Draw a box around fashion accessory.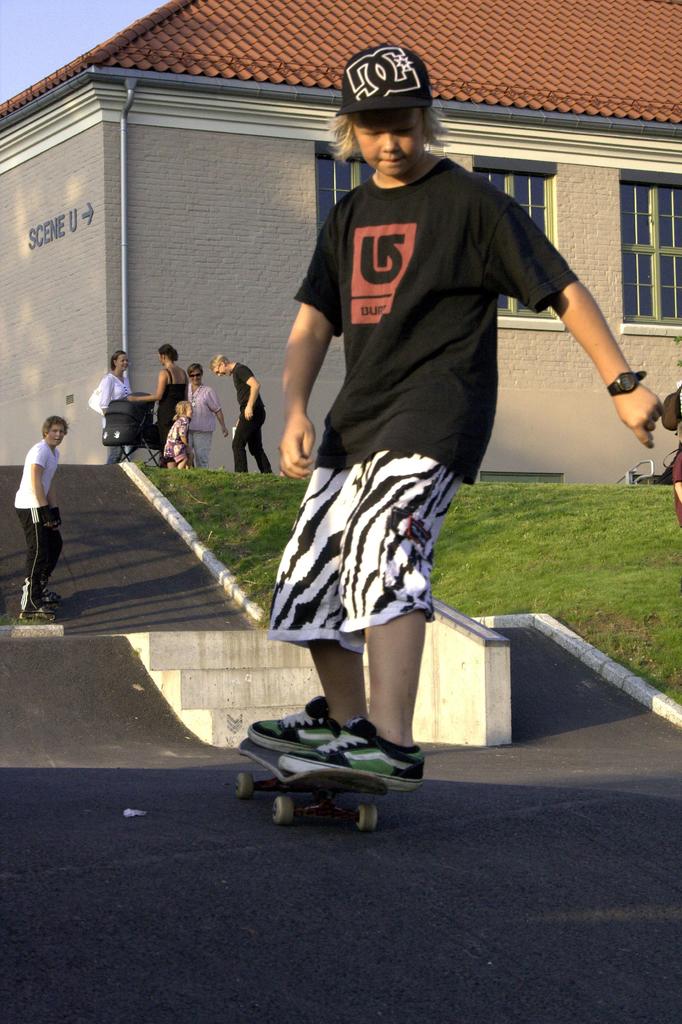
BBox(38, 504, 57, 527).
